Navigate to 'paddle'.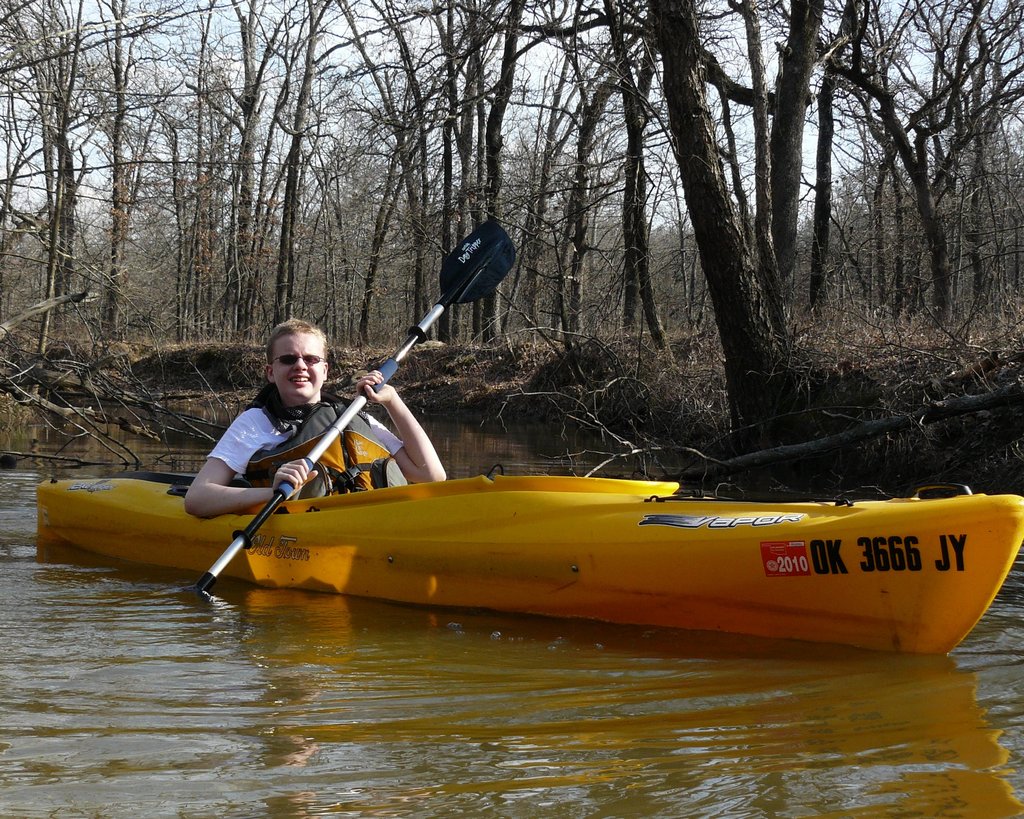
Navigation target: <bbox>169, 218, 598, 566</bbox>.
